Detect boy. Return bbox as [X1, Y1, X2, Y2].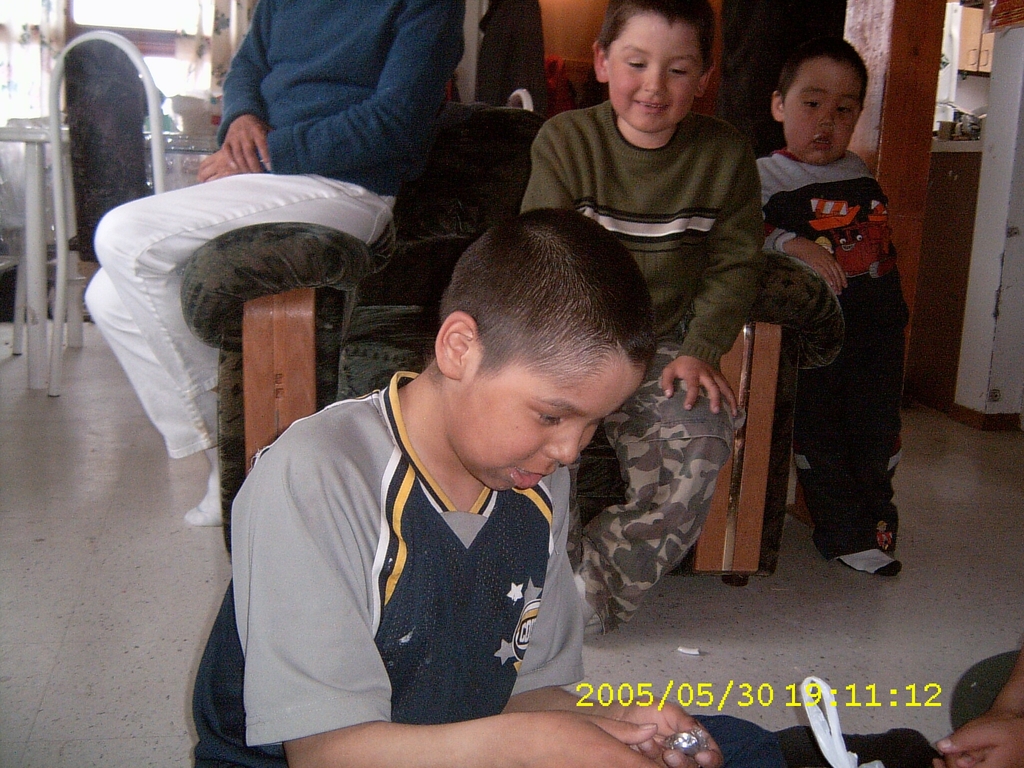
[734, 47, 906, 574].
